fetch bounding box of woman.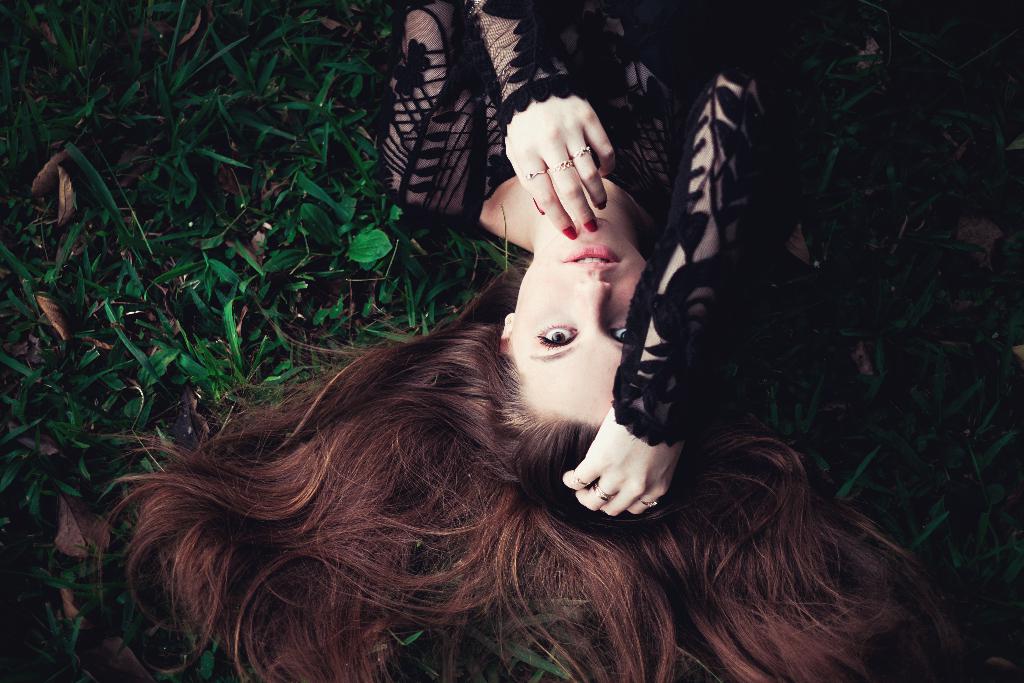
Bbox: pyautogui.locateOnScreen(100, 76, 909, 655).
